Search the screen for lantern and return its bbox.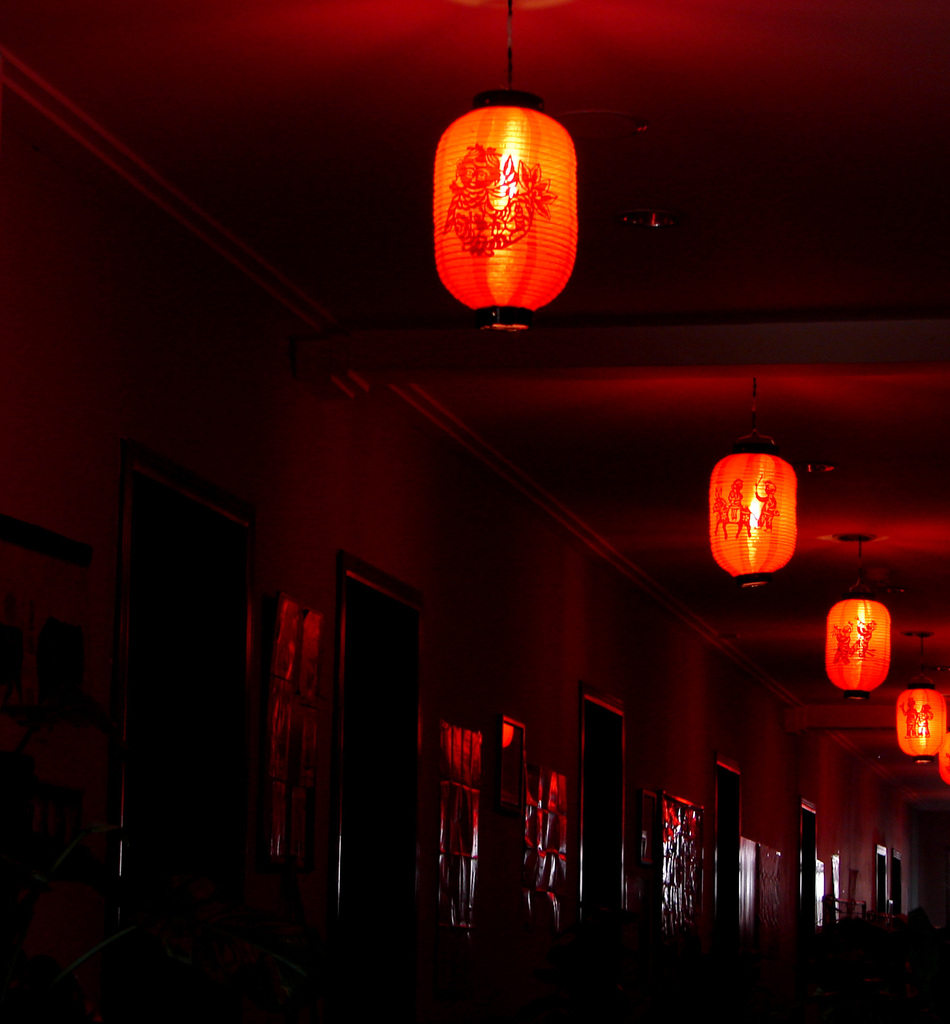
Found: {"left": 894, "top": 641, "right": 948, "bottom": 762}.
